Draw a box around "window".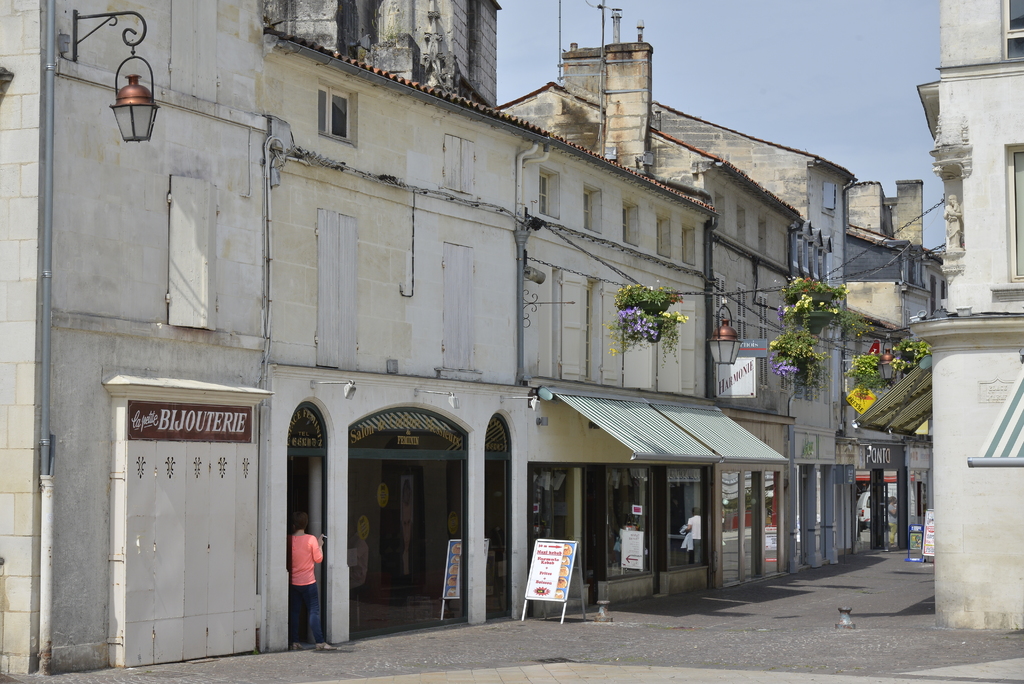
<region>757, 216, 767, 252</region>.
